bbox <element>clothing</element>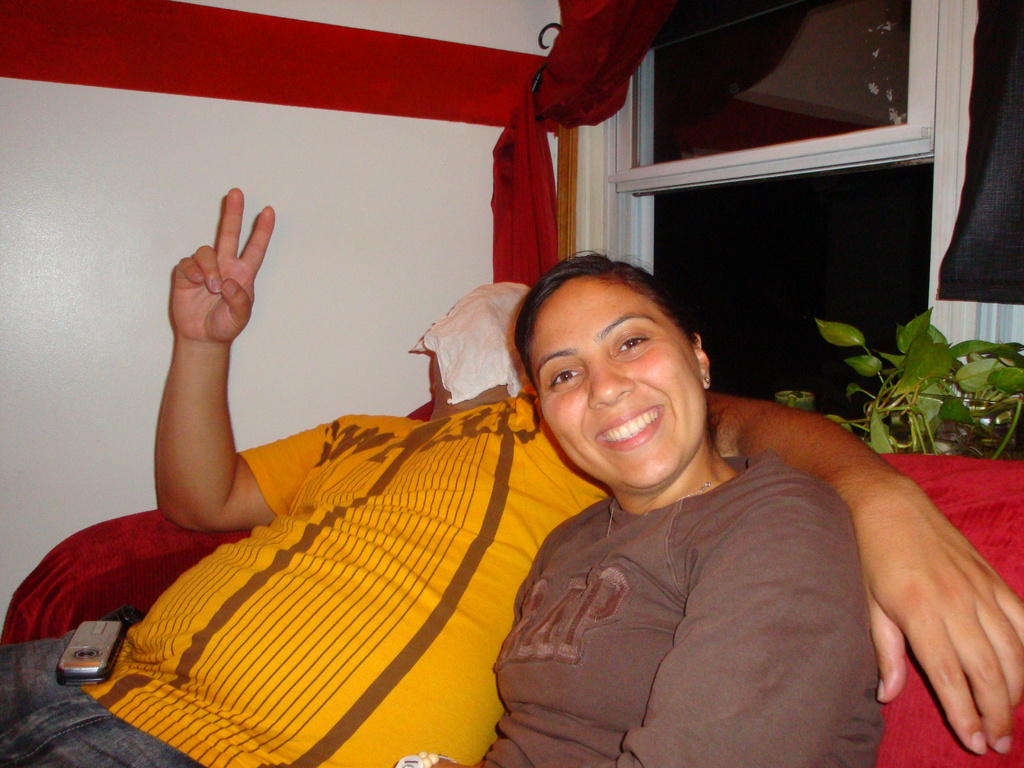
79,374,567,762
